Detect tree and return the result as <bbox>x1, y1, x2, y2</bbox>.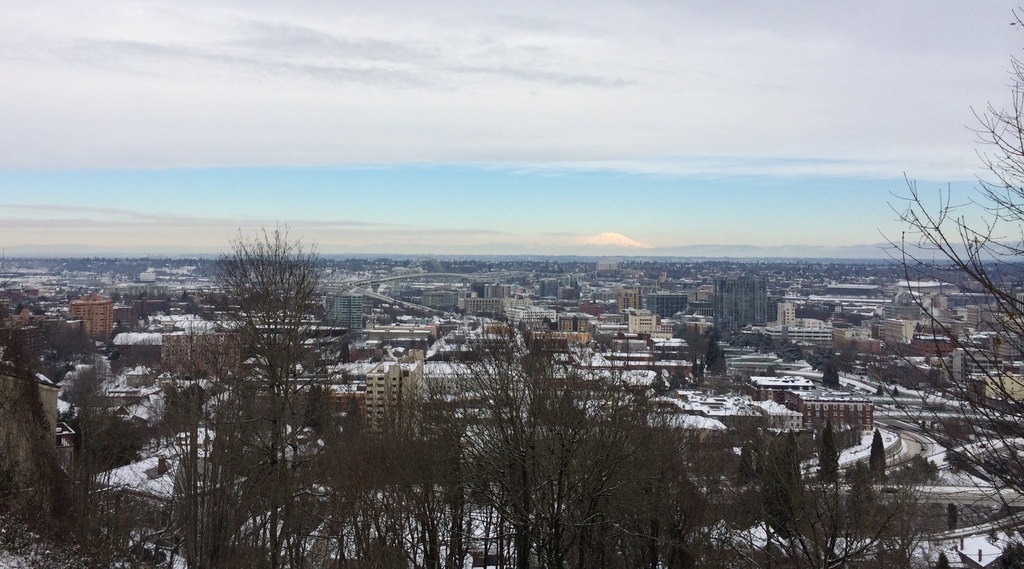
<bbox>379, 395, 468, 568</bbox>.
